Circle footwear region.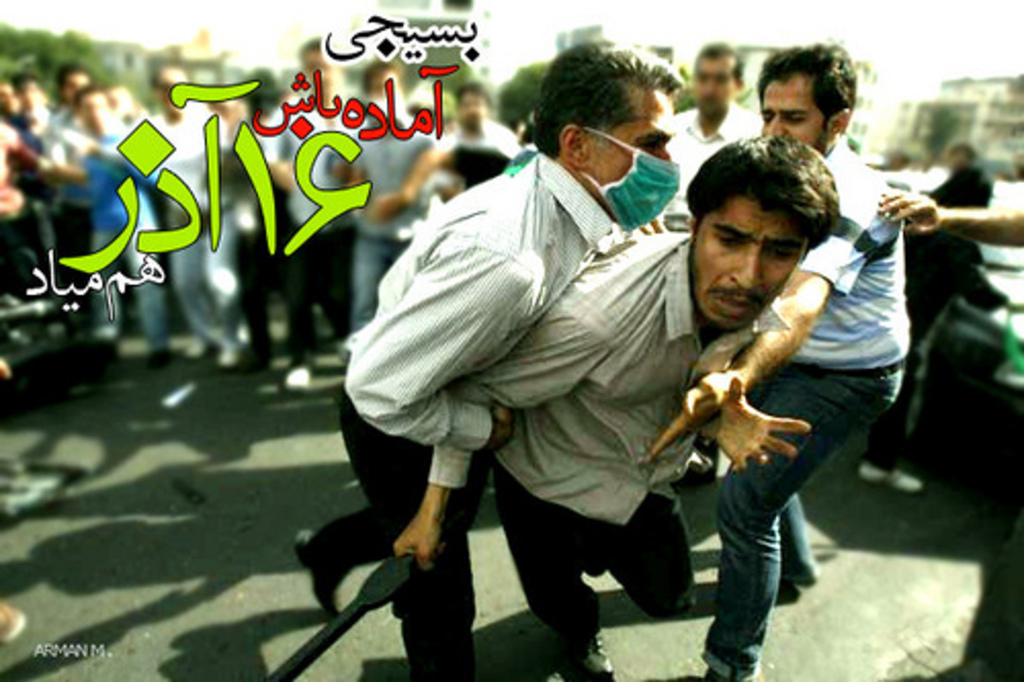
Region: l=231, t=348, r=256, b=369.
